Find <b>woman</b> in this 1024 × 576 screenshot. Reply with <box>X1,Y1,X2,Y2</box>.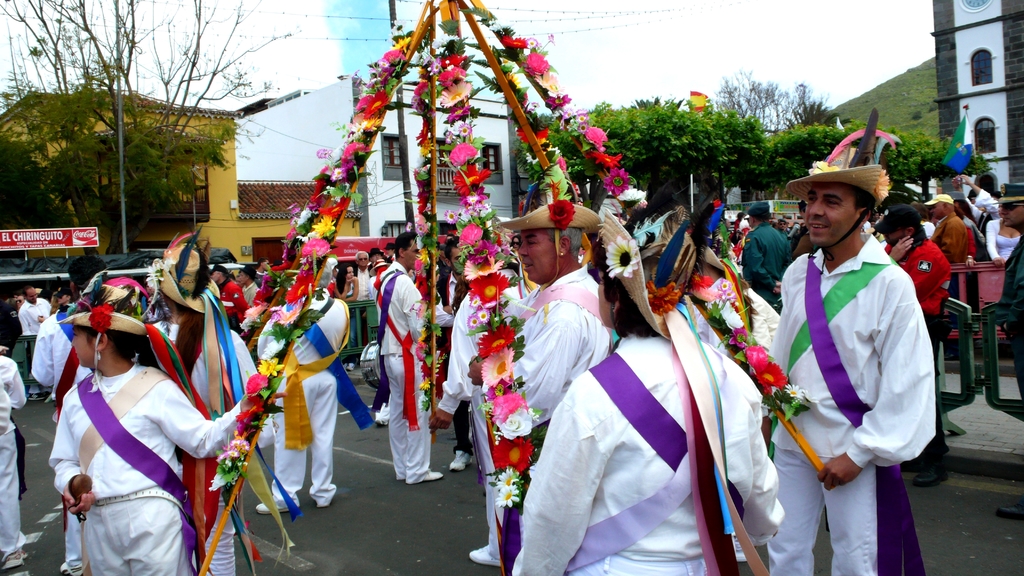
<box>333,261,364,298</box>.
